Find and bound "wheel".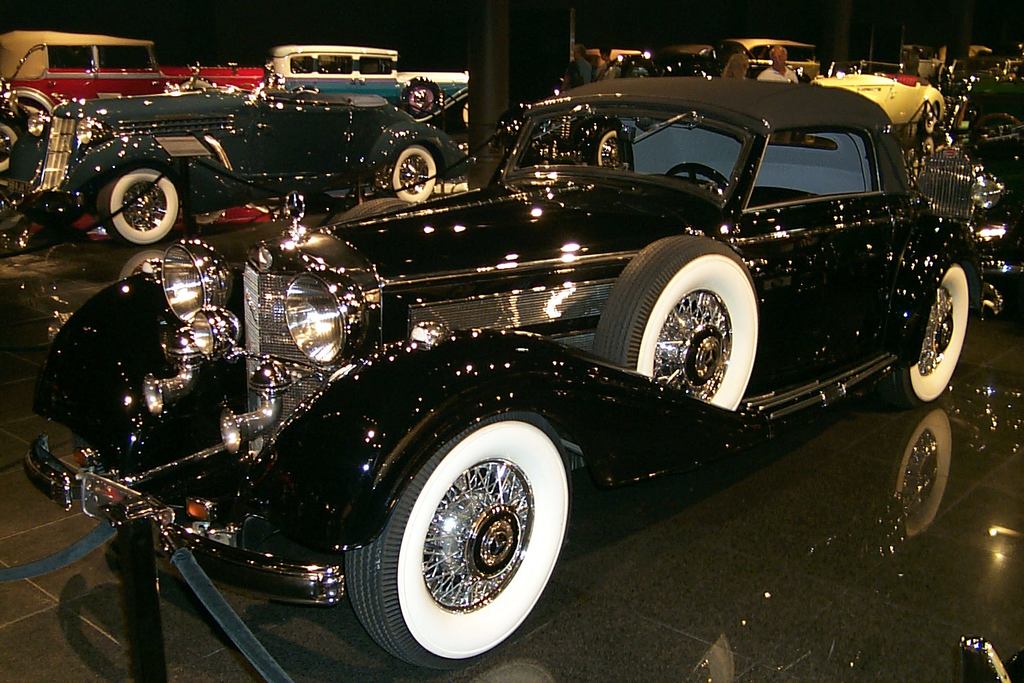
Bound: 923, 109, 936, 133.
